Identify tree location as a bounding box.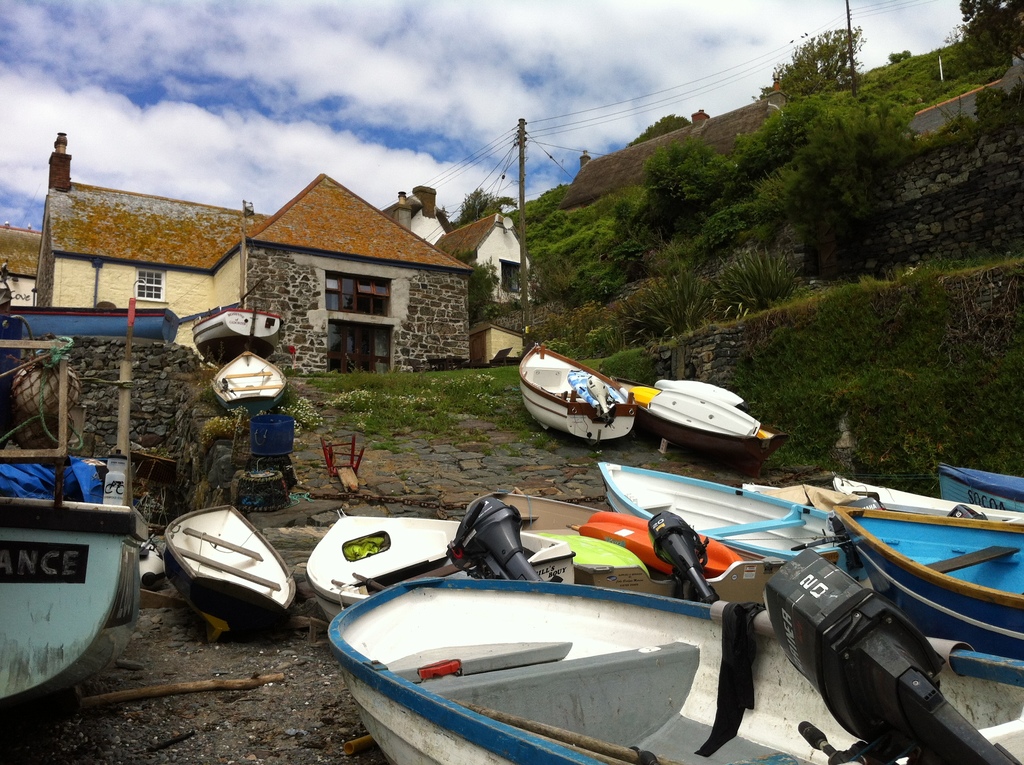
[left=883, top=49, right=909, bottom=66].
